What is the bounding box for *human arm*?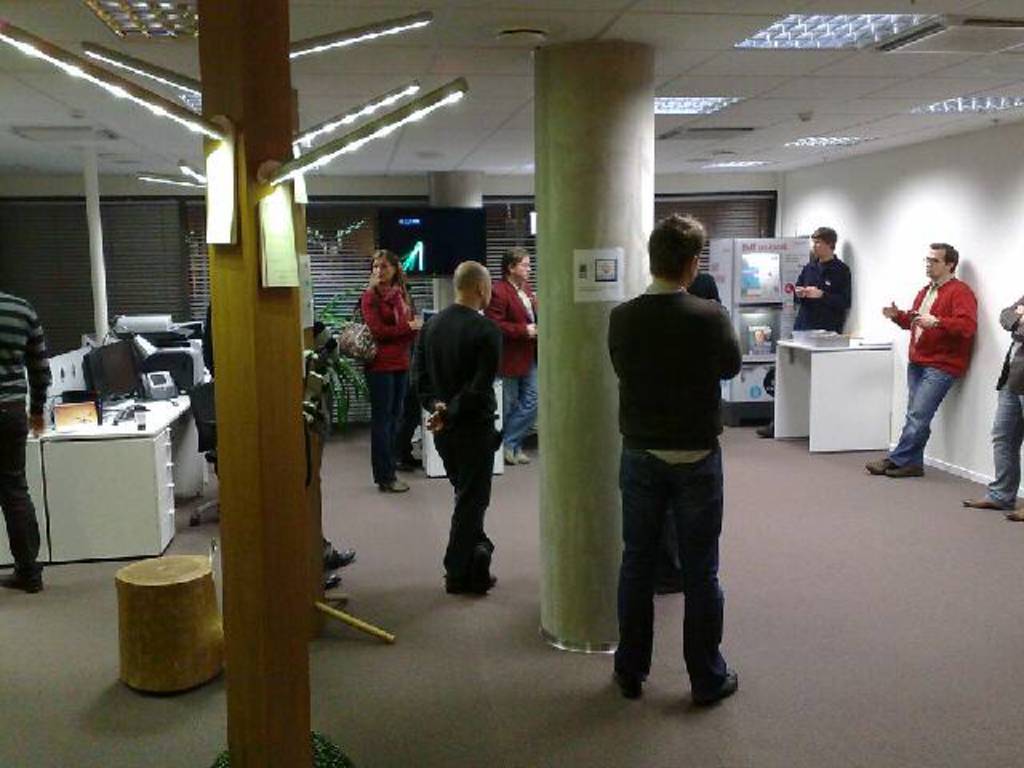
region(797, 261, 856, 307).
